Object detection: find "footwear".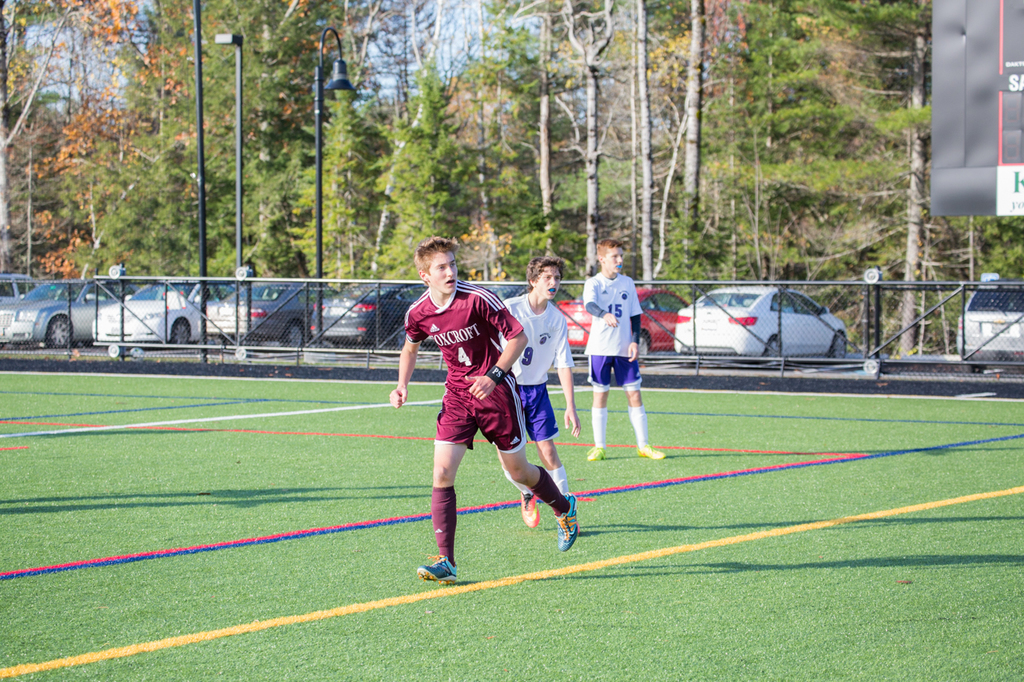
[left=417, top=553, right=458, bottom=584].
